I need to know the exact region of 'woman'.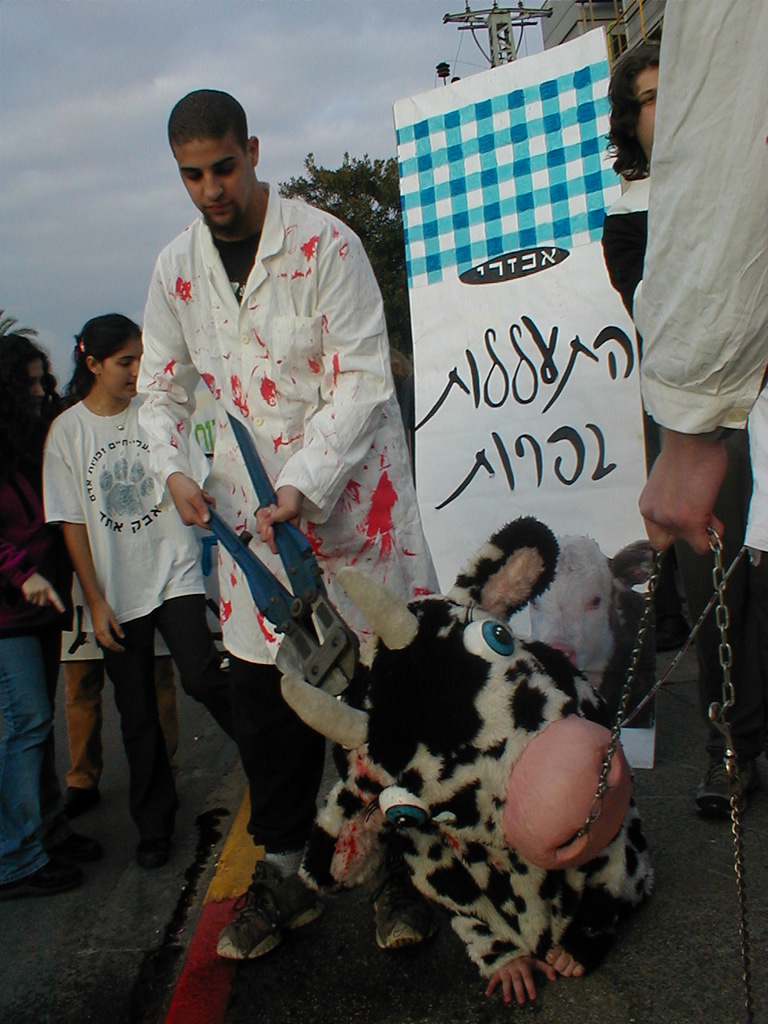
Region: (x1=0, y1=334, x2=56, y2=902).
